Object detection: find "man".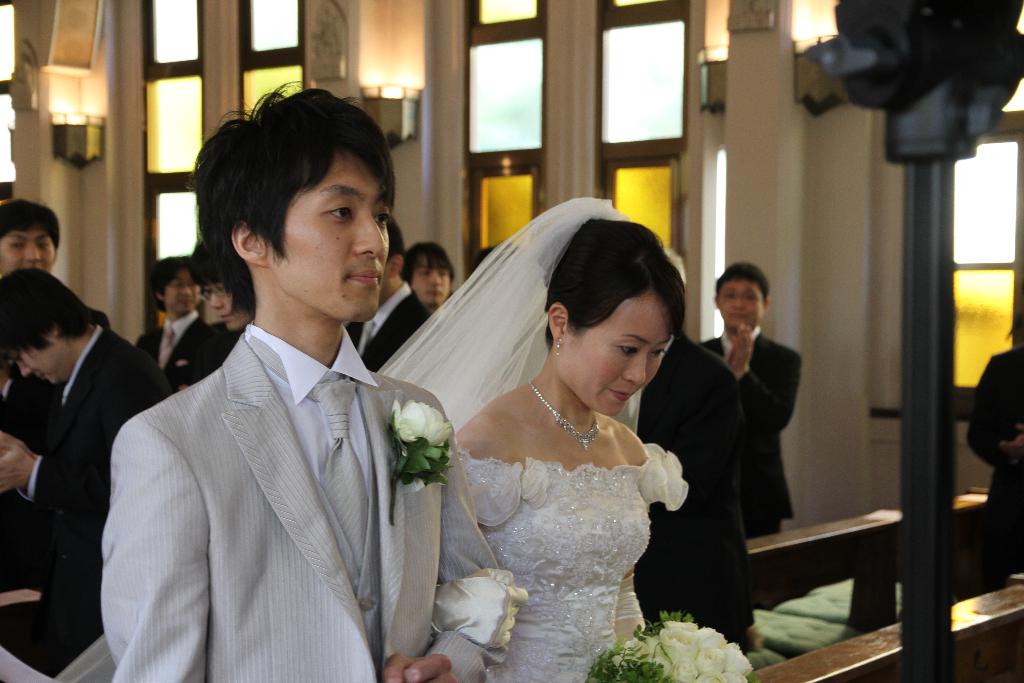
bbox(961, 304, 1023, 593).
